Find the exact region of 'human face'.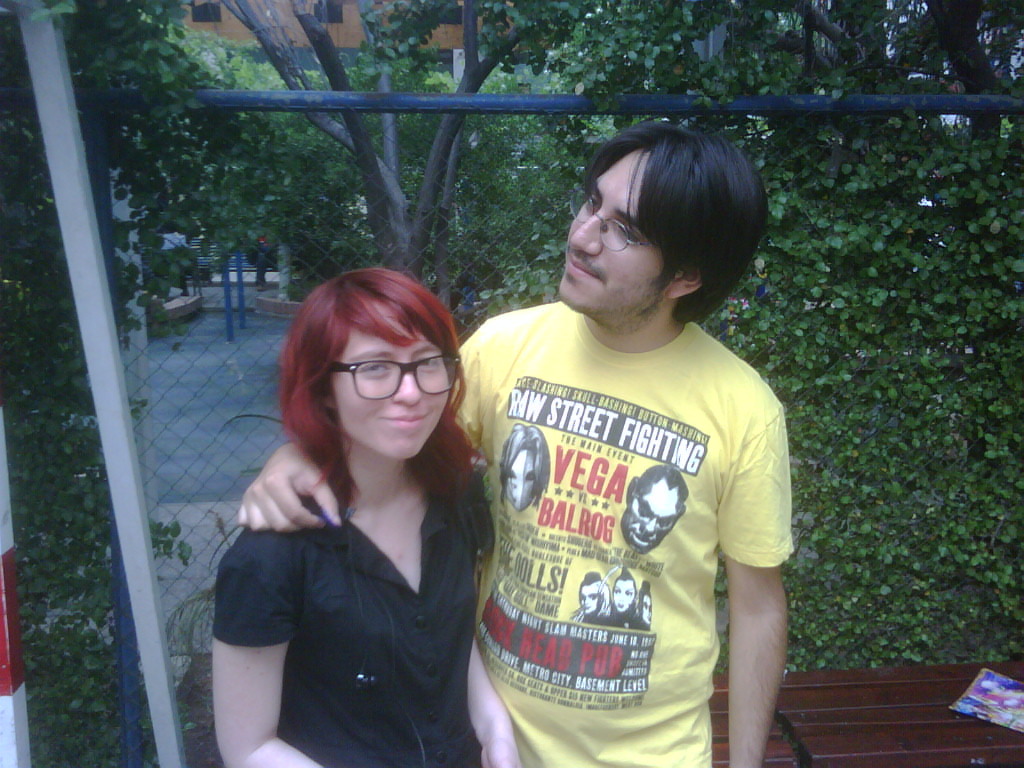
Exact region: pyautogui.locateOnScreen(331, 325, 451, 465).
